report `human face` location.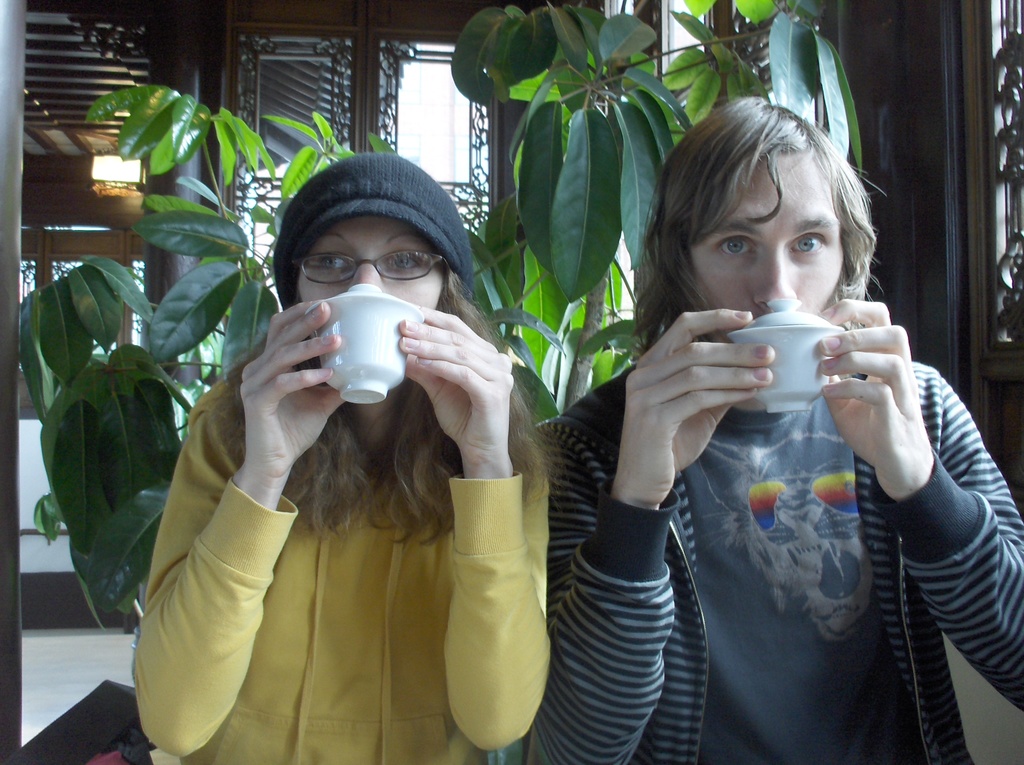
Report: (x1=296, y1=212, x2=445, y2=309).
